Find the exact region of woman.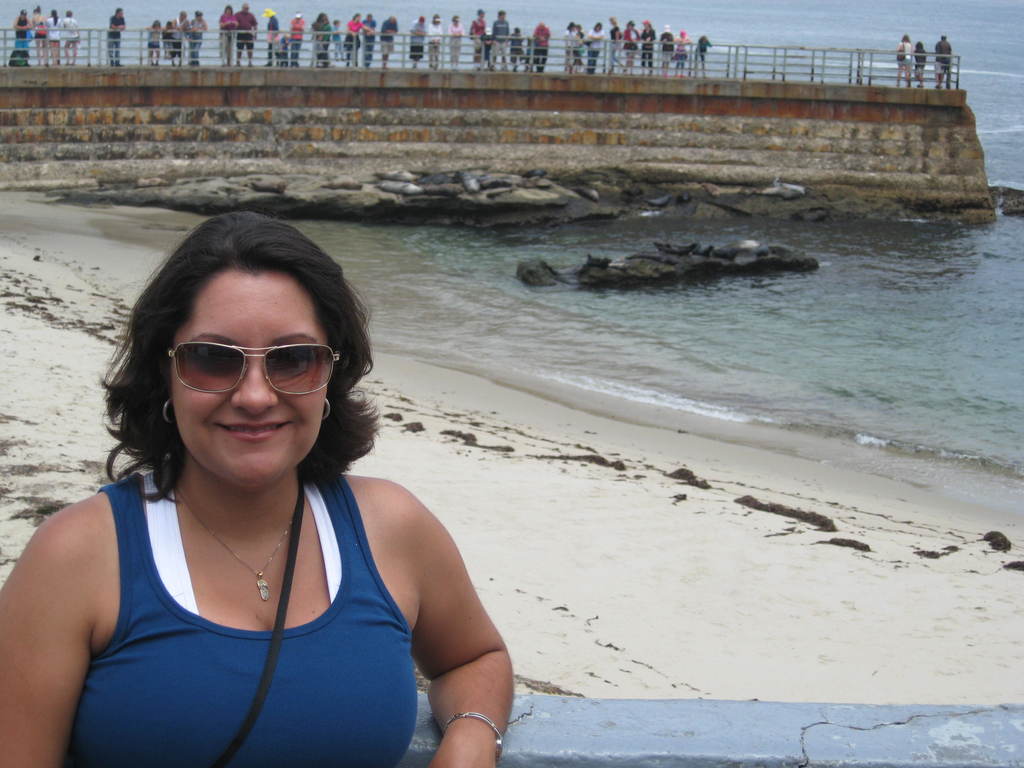
Exact region: detection(190, 8, 209, 65).
